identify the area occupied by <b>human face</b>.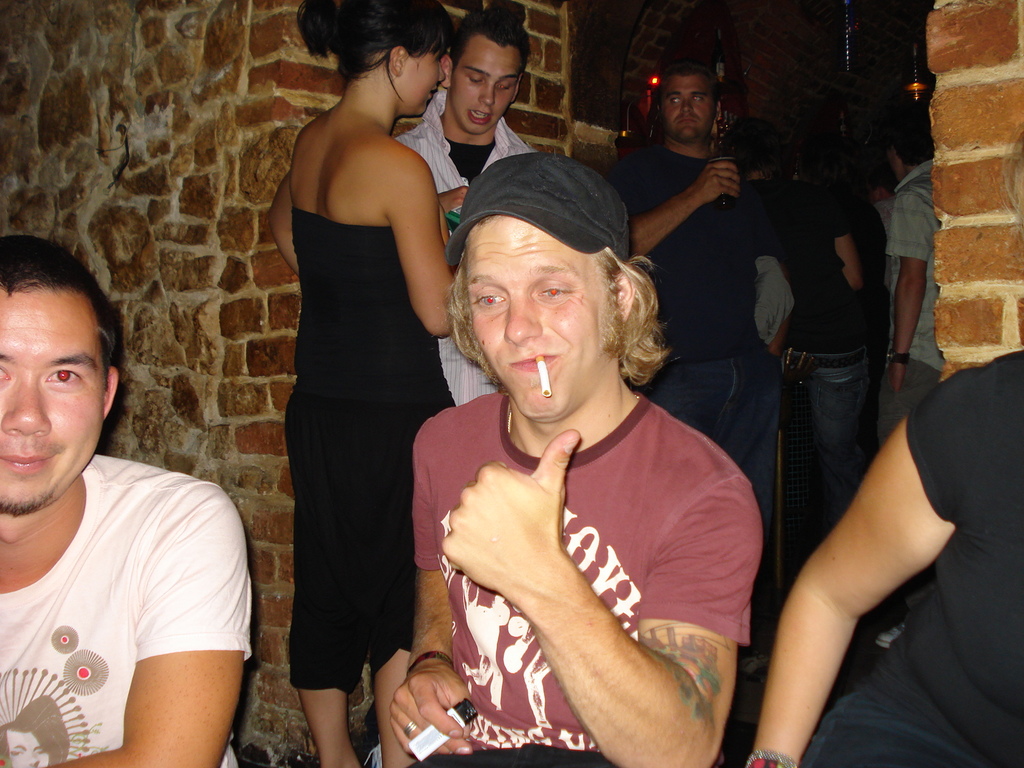
Area: (x1=0, y1=286, x2=106, y2=514).
